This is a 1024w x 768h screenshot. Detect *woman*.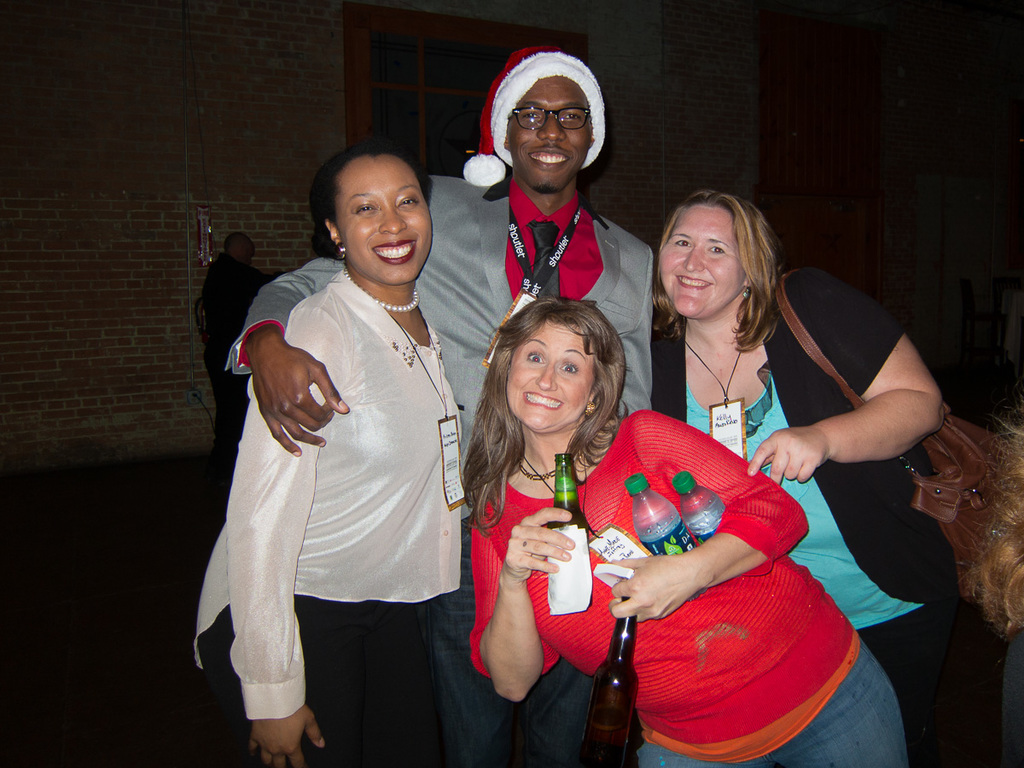
l=653, t=175, r=1014, b=767.
